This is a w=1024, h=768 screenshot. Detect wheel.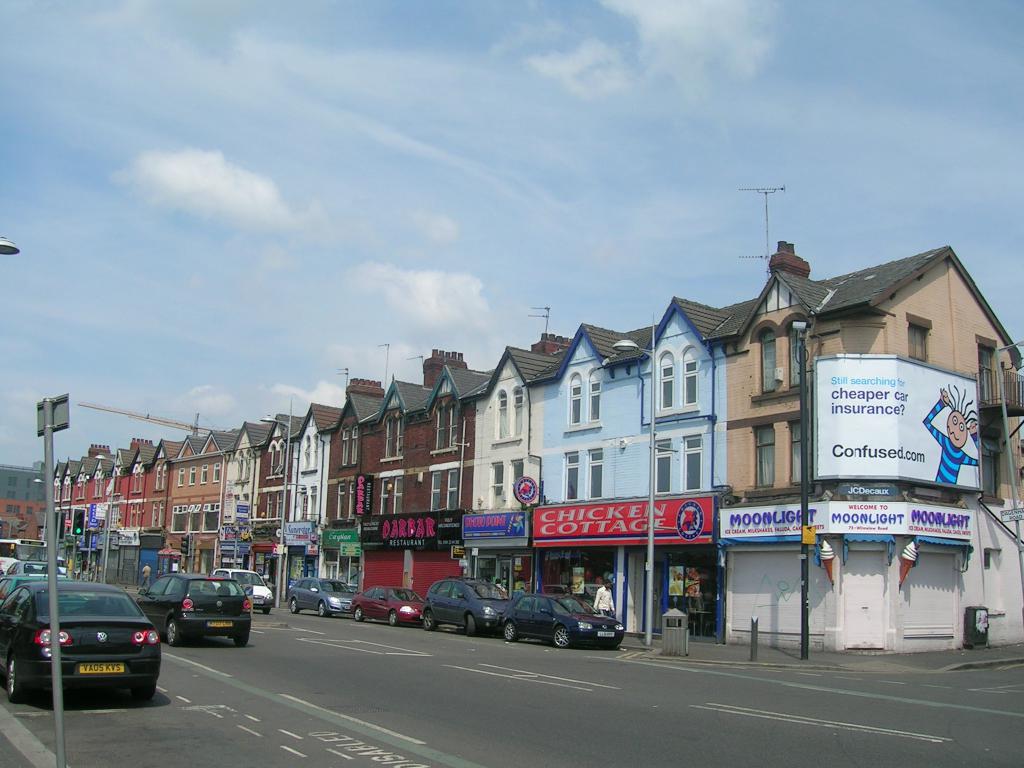
166, 620, 179, 648.
